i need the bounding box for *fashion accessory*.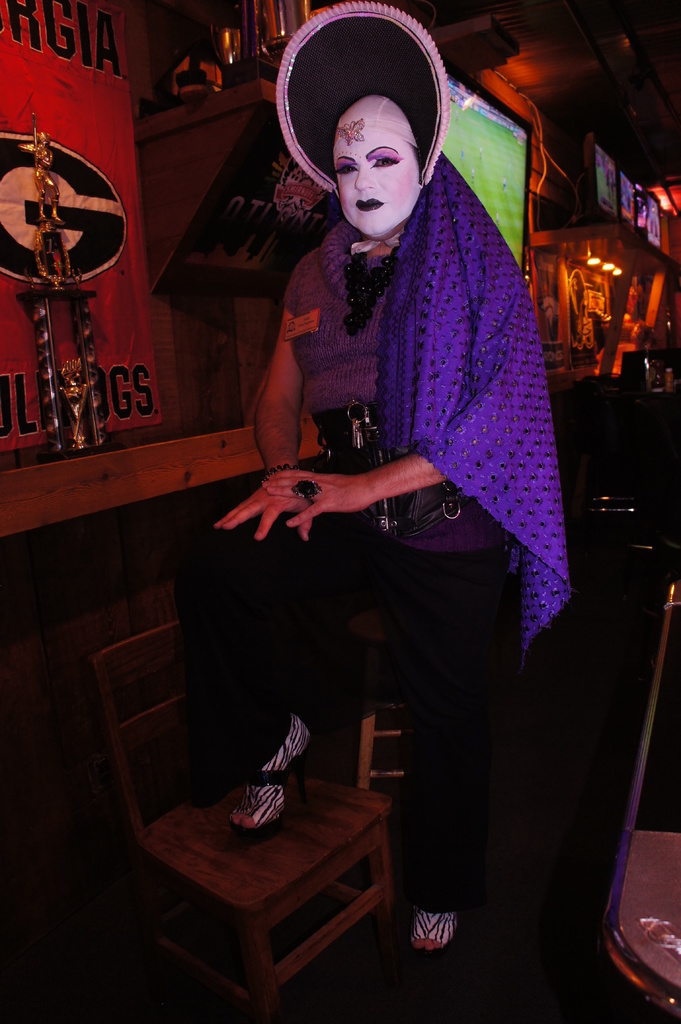
Here it is: detection(228, 711, 312, 826).
